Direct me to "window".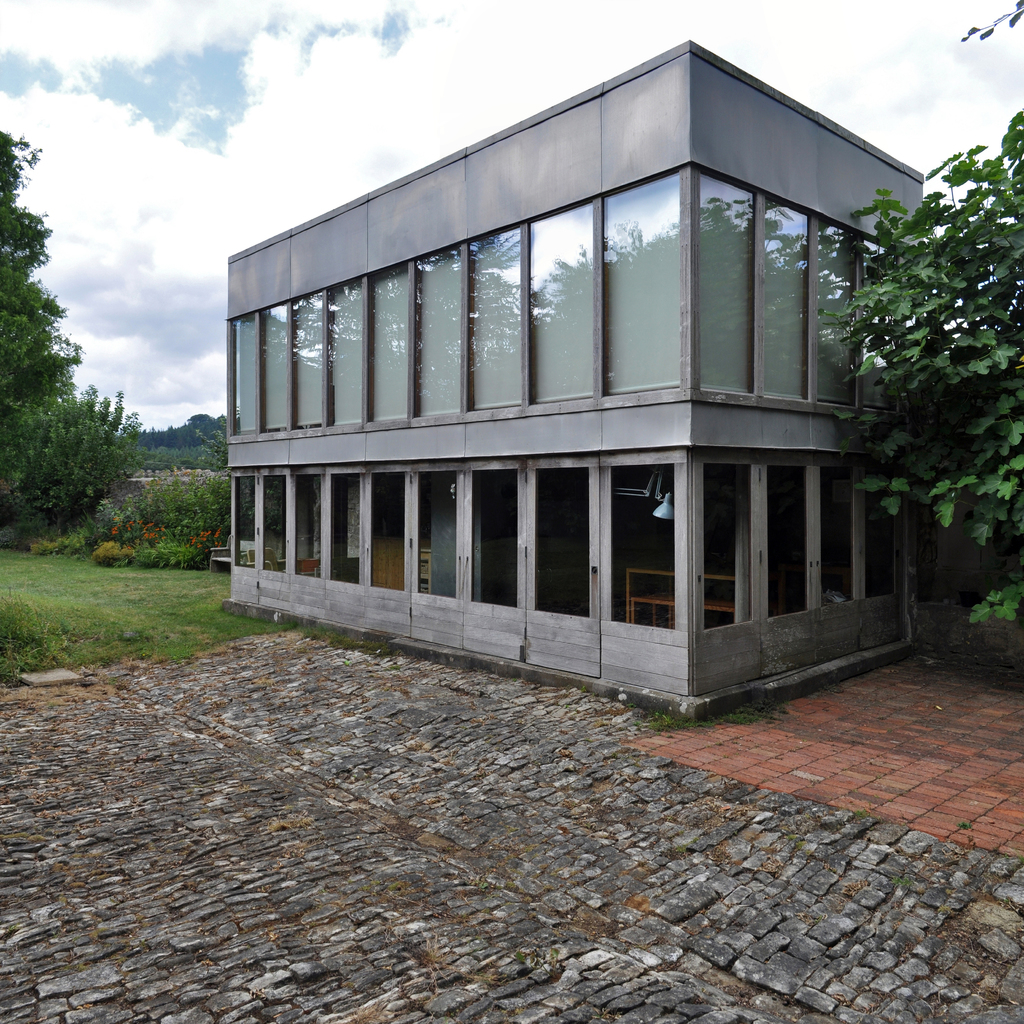
Direction: 762:196:809:397.
